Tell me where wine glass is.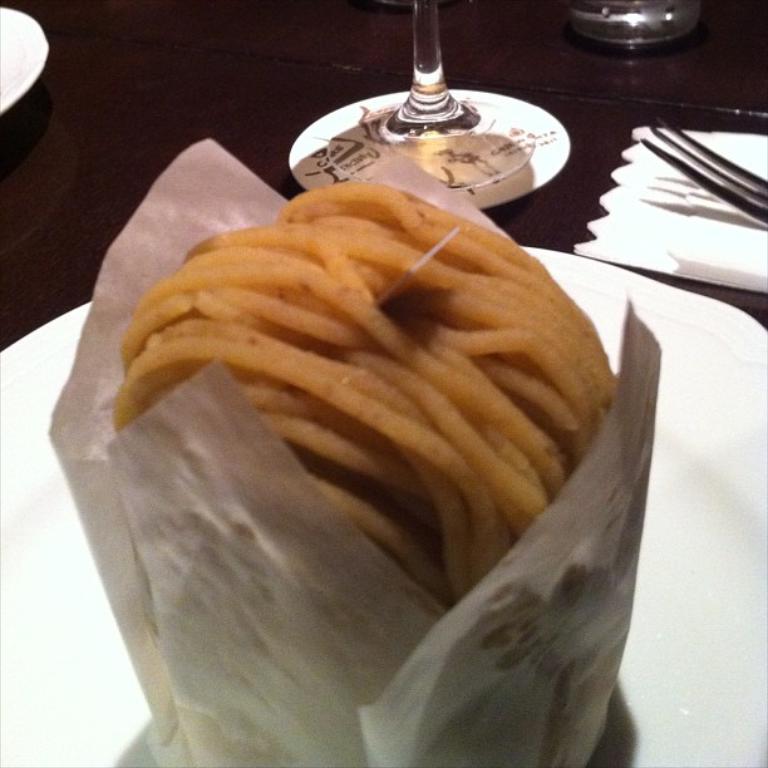
wine glass is at rect(324, 0, 532, 187).
